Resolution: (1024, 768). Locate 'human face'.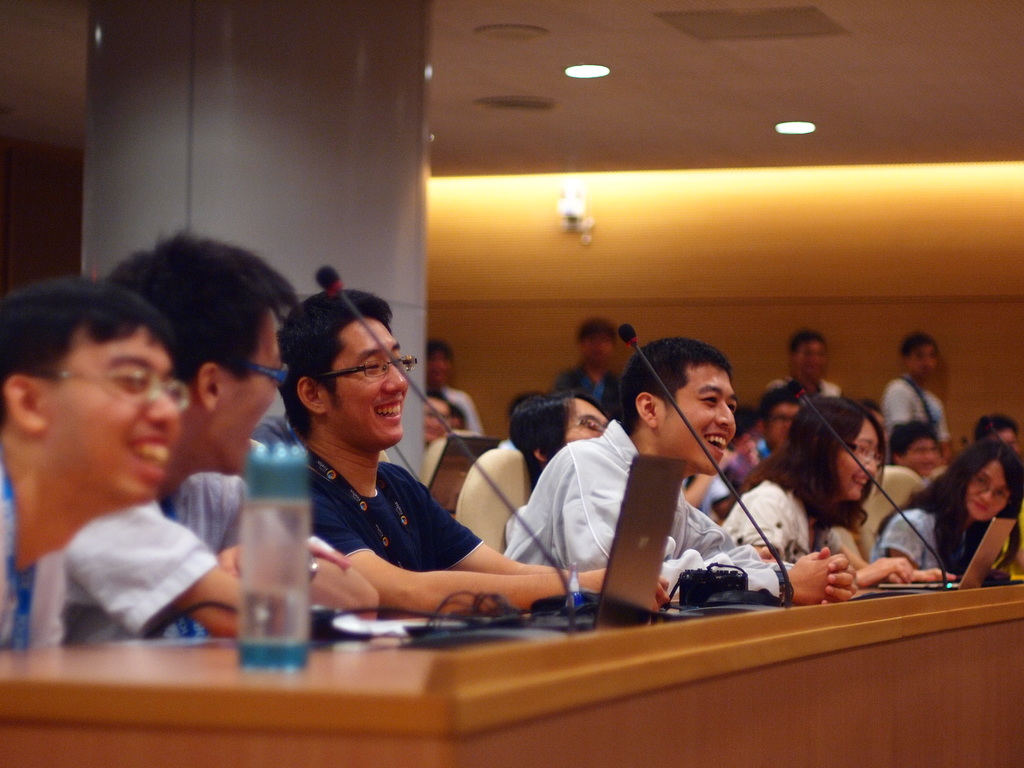
bbox(558, 404, 609, 442).
